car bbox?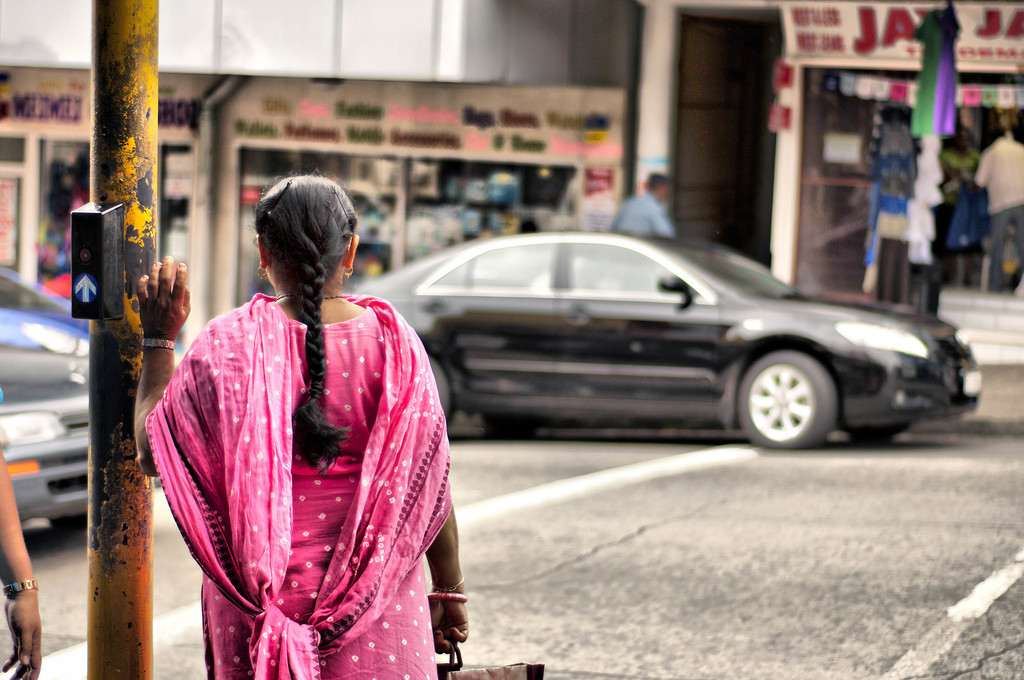
[x1=0, y1=263, x2=91, y2=359]
